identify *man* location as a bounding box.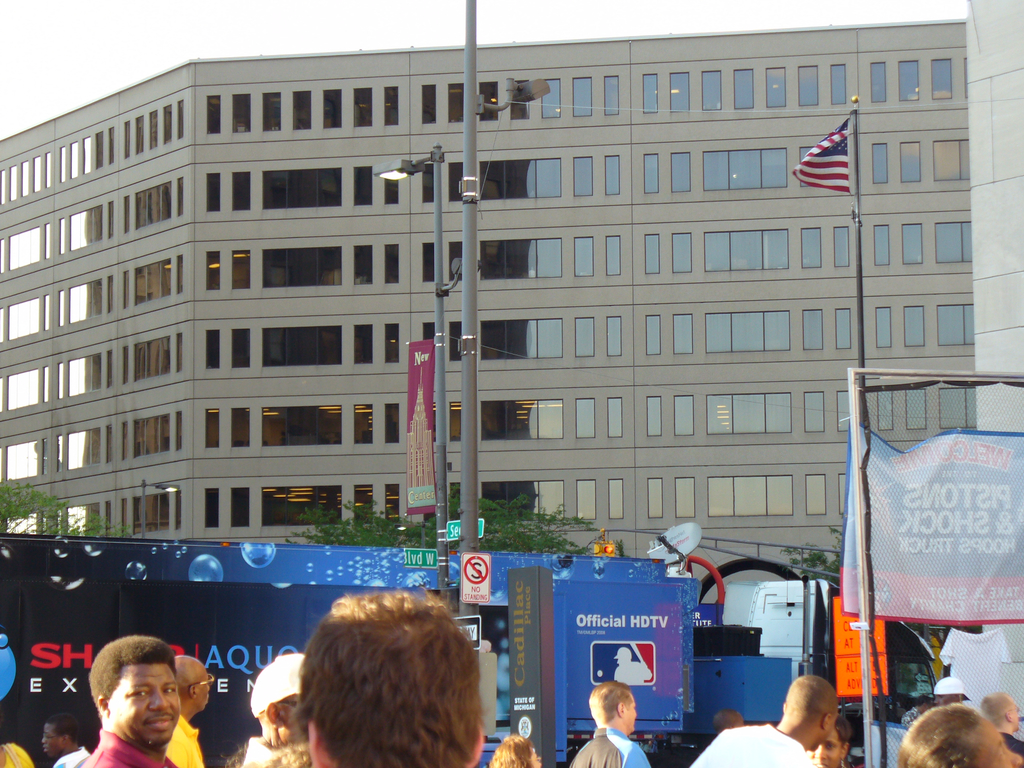
{"left": 234, "top": 653, "right": 310, "bottom": 767}.
